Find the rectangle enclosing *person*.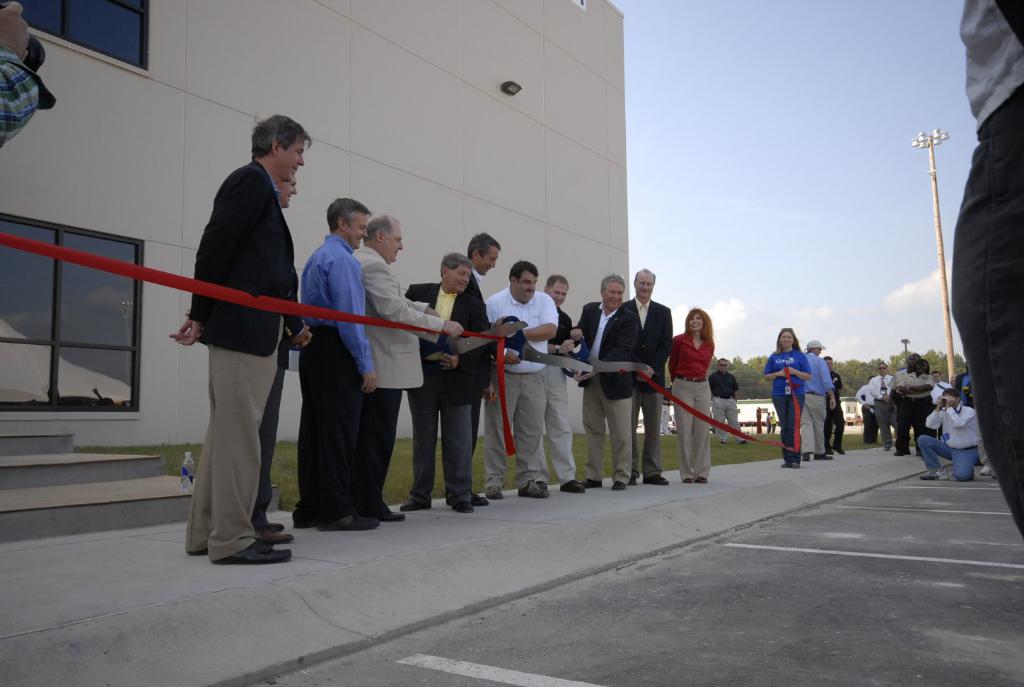
box(350, 212, 464, 527).
